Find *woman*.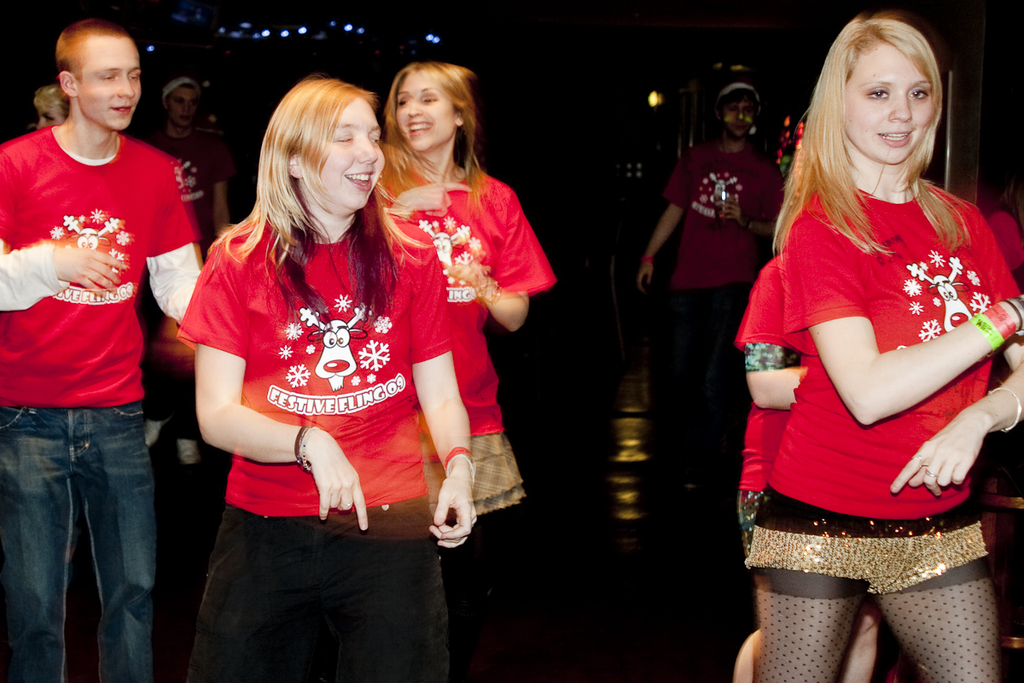
rect(744, 18, 1023, 682).
